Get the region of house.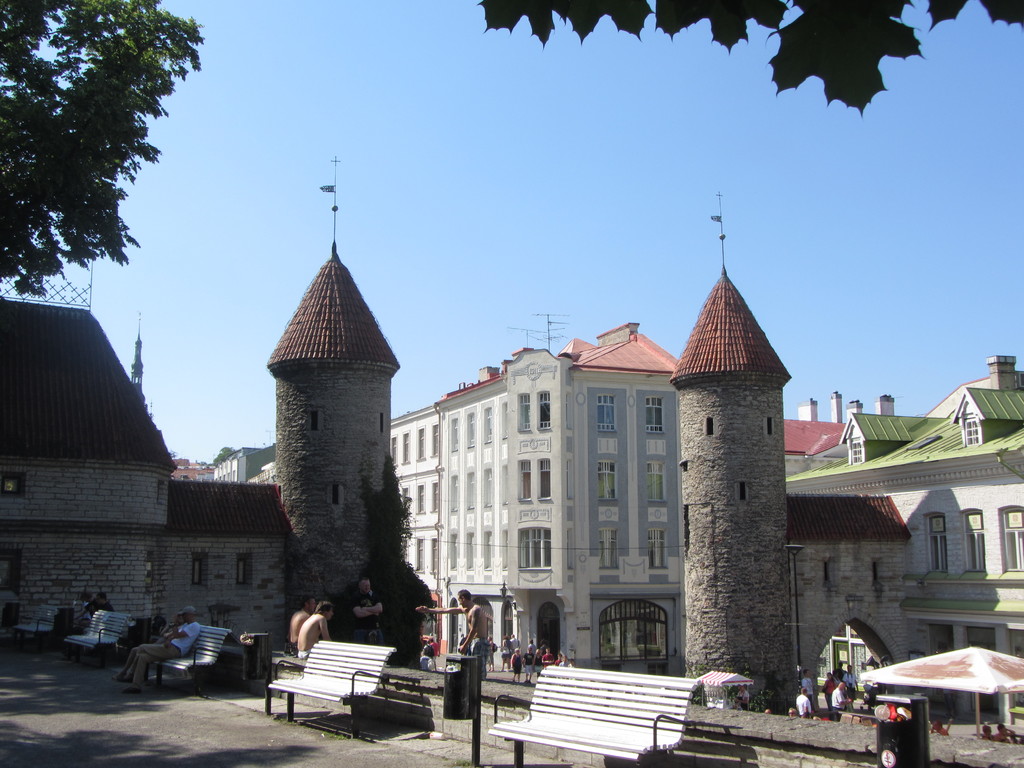
bbox(863, 379, 1023, 720).
